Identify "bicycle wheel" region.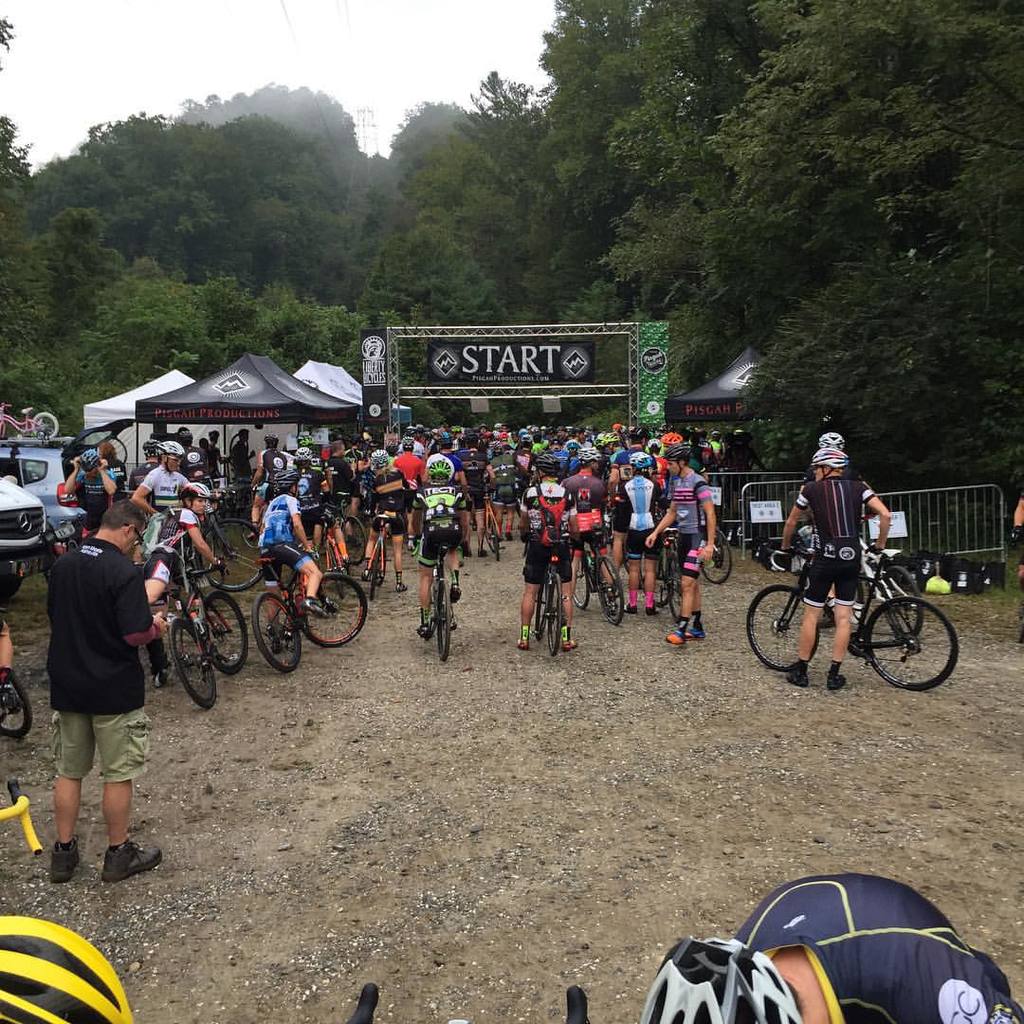
Region: bbox=(740, 584, 828, 673).
